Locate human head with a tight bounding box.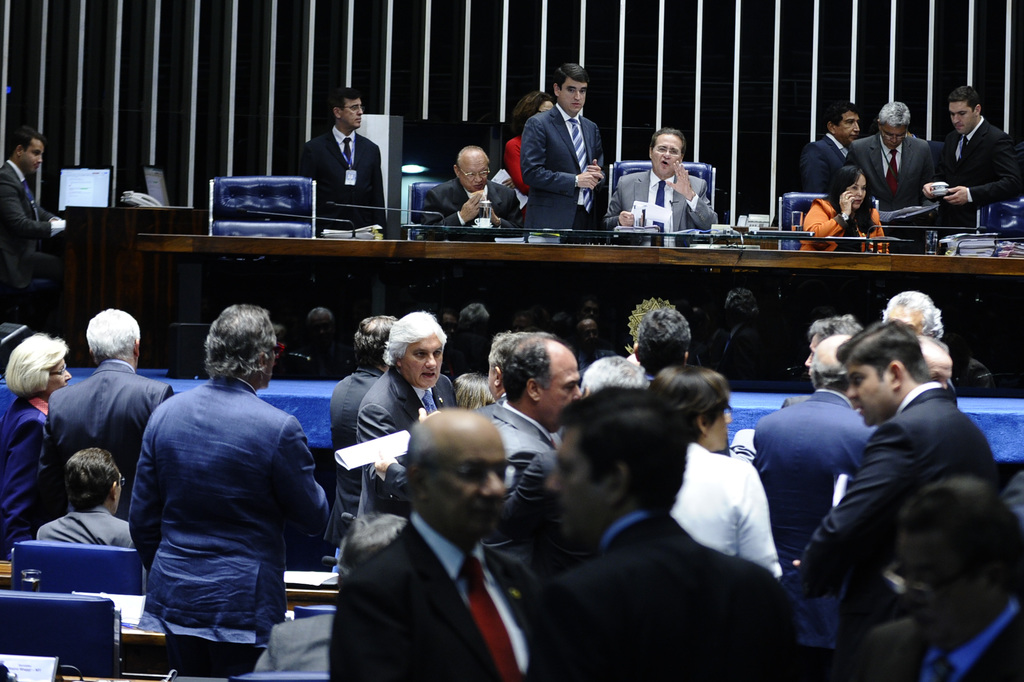
bbox=[582, 358, 647, 392].
